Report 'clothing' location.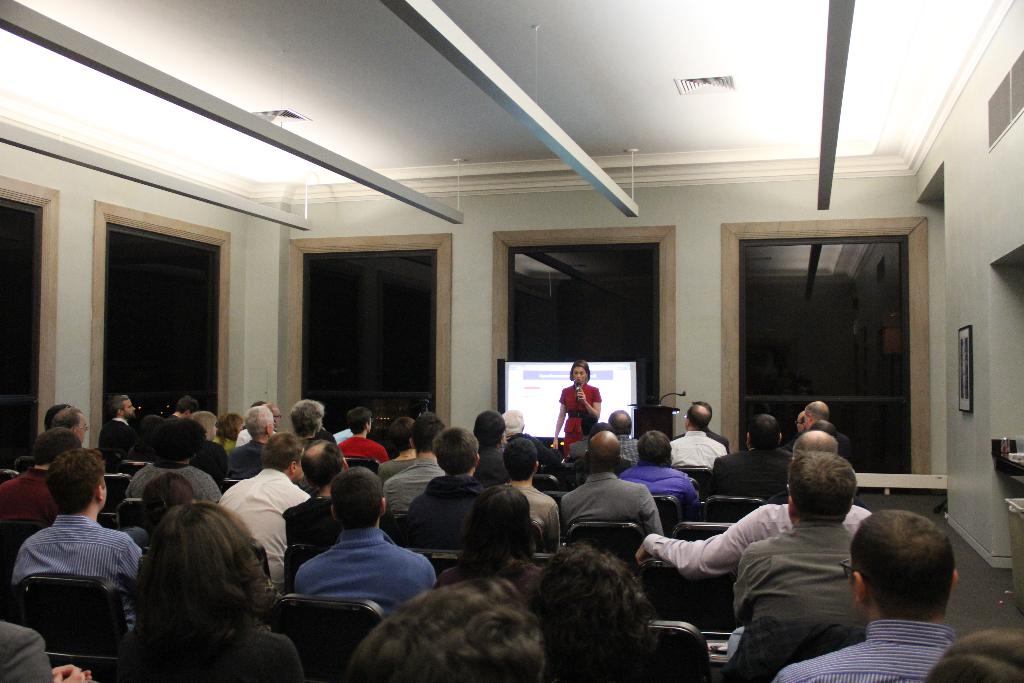
Report: {"x1": 223, "y1": 442, "x2": 262, "y2": 475}.
